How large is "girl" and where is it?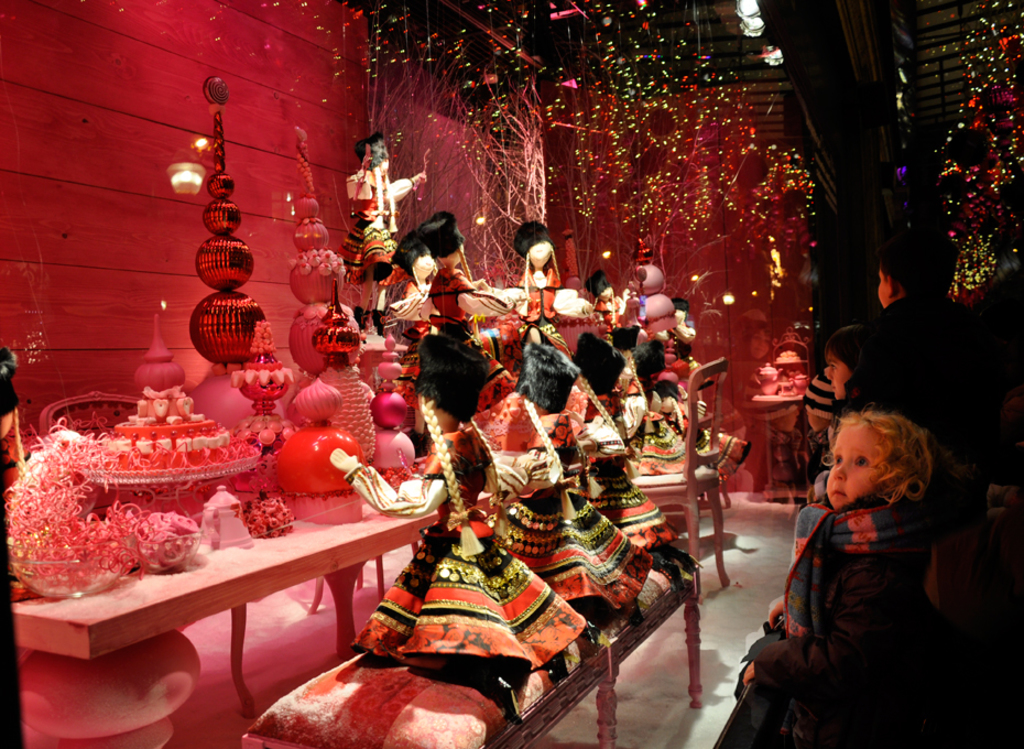
Bounding box: 792 329 869 558.
